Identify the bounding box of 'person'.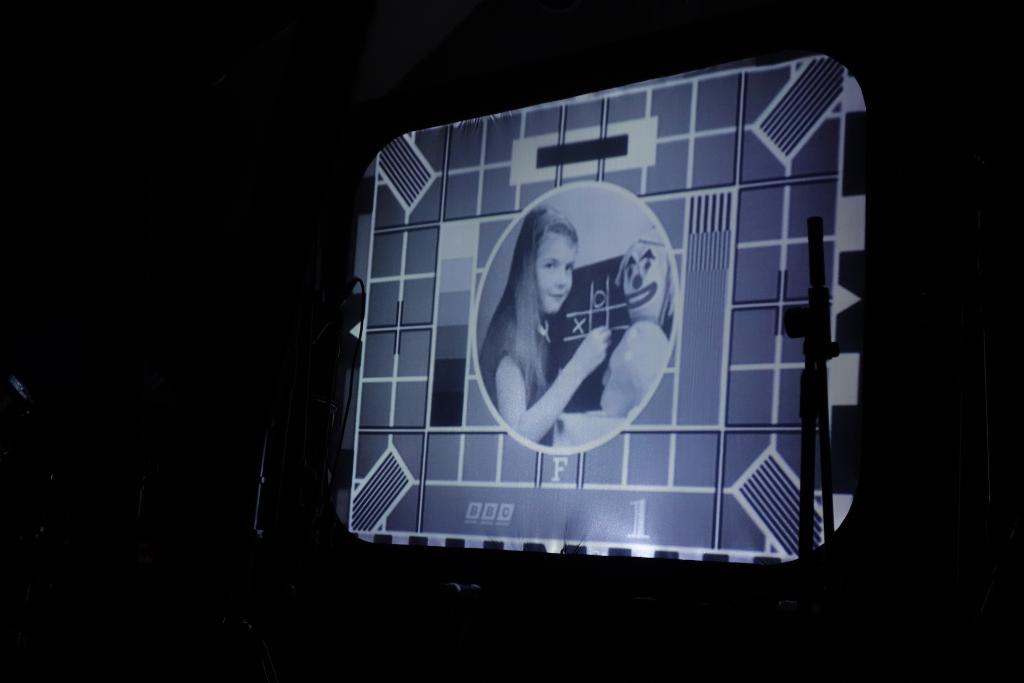
rect(476, 208, 614, 440).
